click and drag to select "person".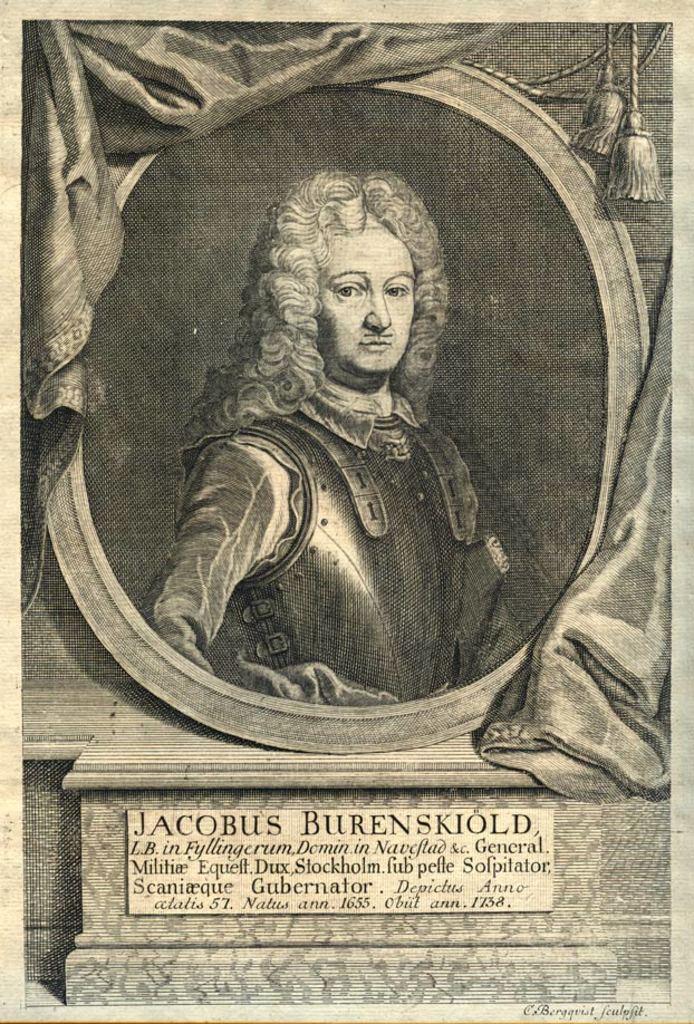
Selection: [179,173,560,784].
